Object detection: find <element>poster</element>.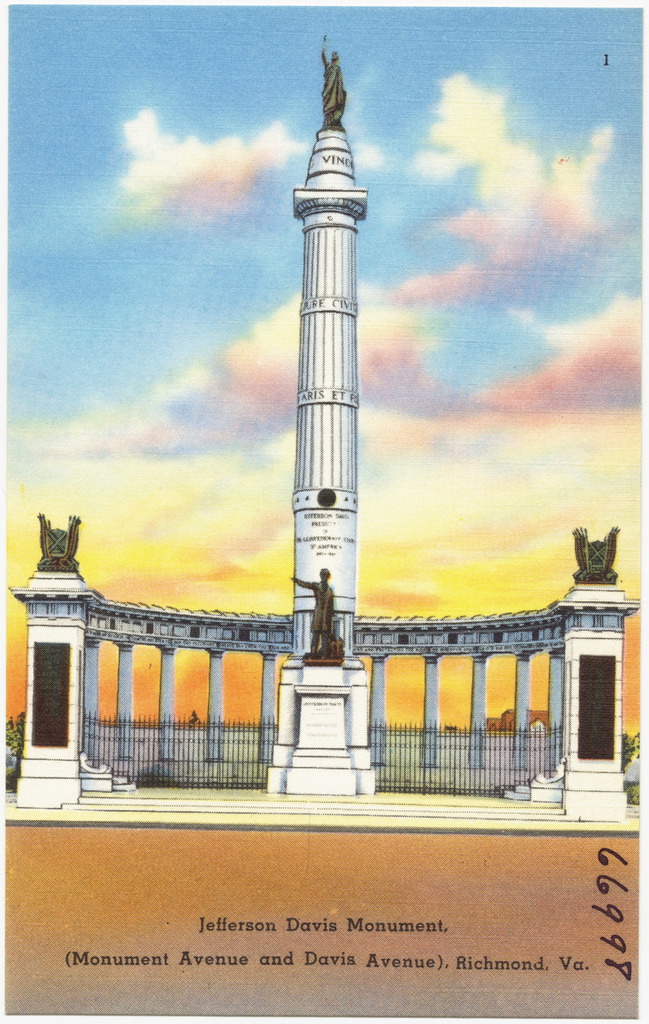
rect(0, 0, 648, 1023).
